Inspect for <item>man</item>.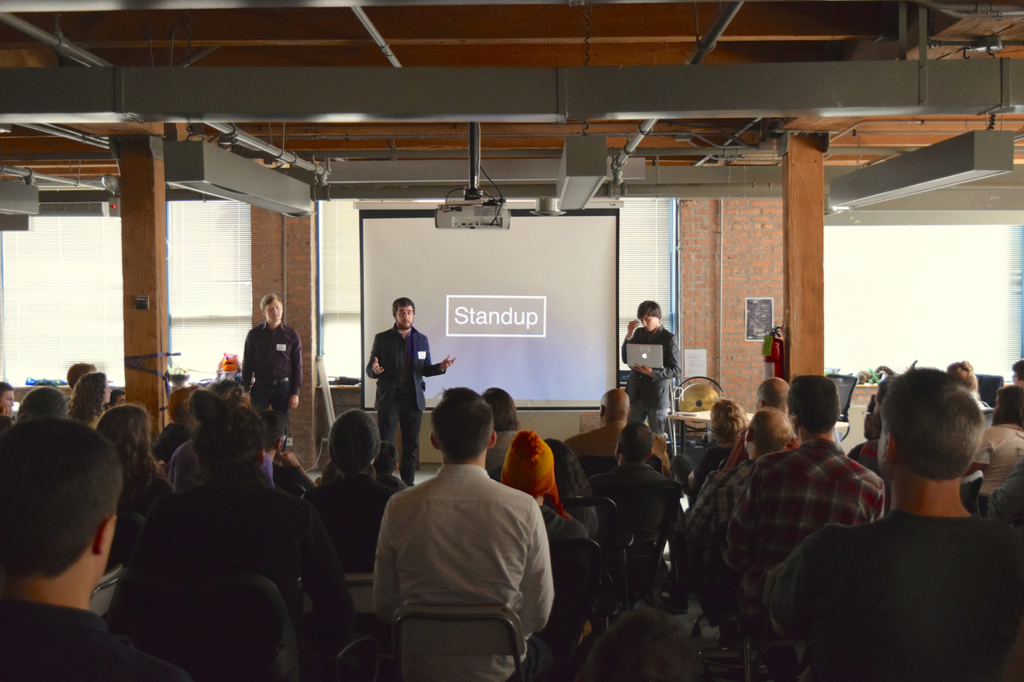
Inspection: (x1=722, y1=375, x2=889, y2=606).
